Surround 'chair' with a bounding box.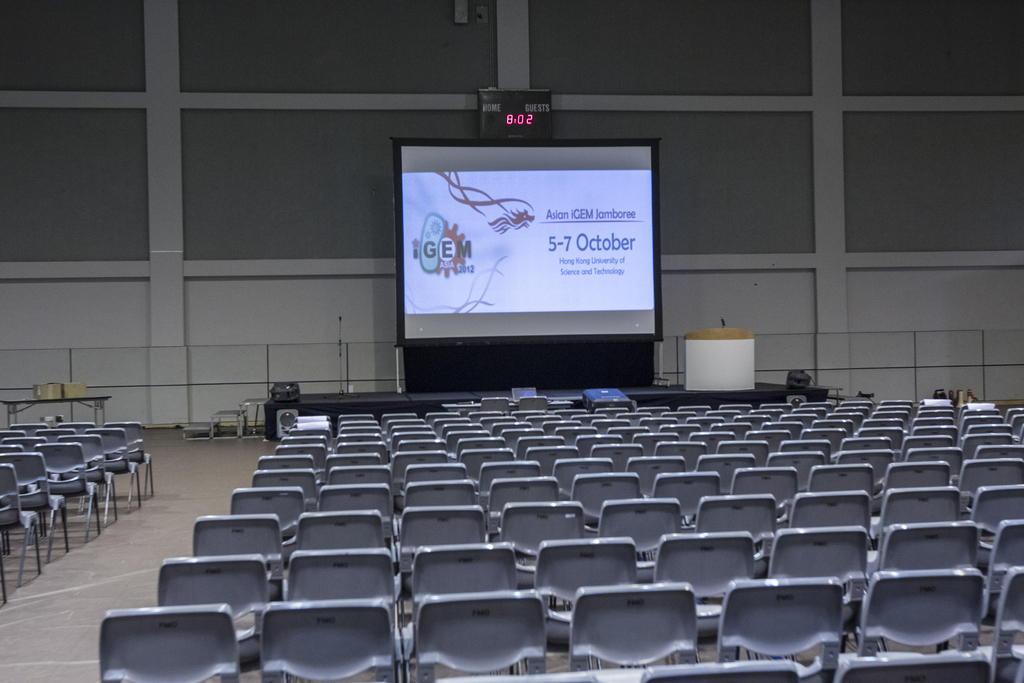
(407, 482, 479, 509).
